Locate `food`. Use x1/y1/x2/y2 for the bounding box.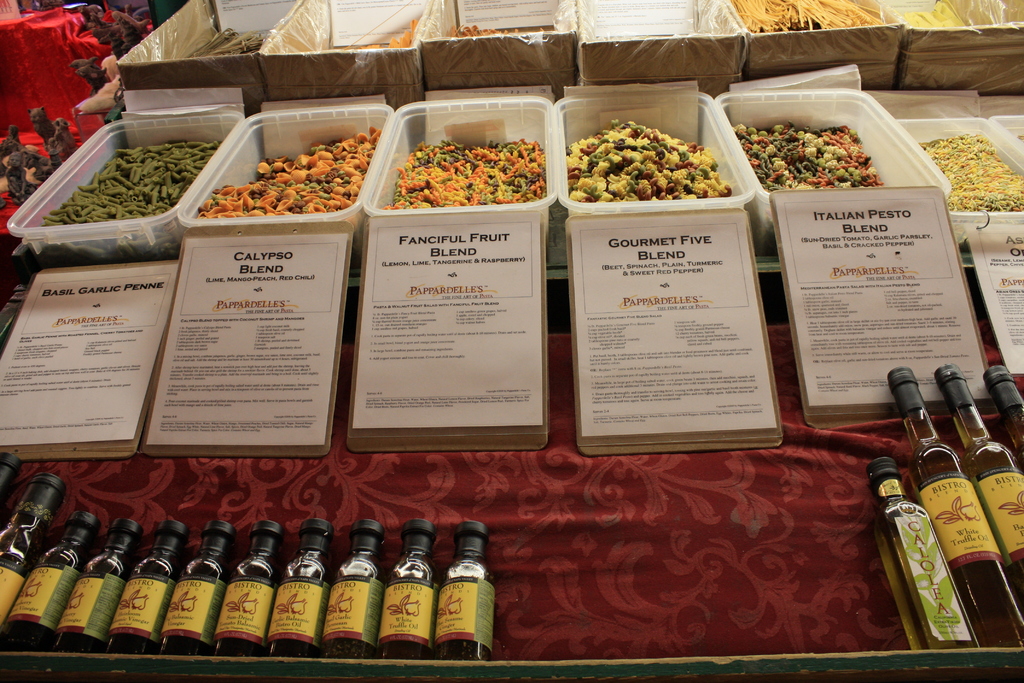
393/114/550/207.
